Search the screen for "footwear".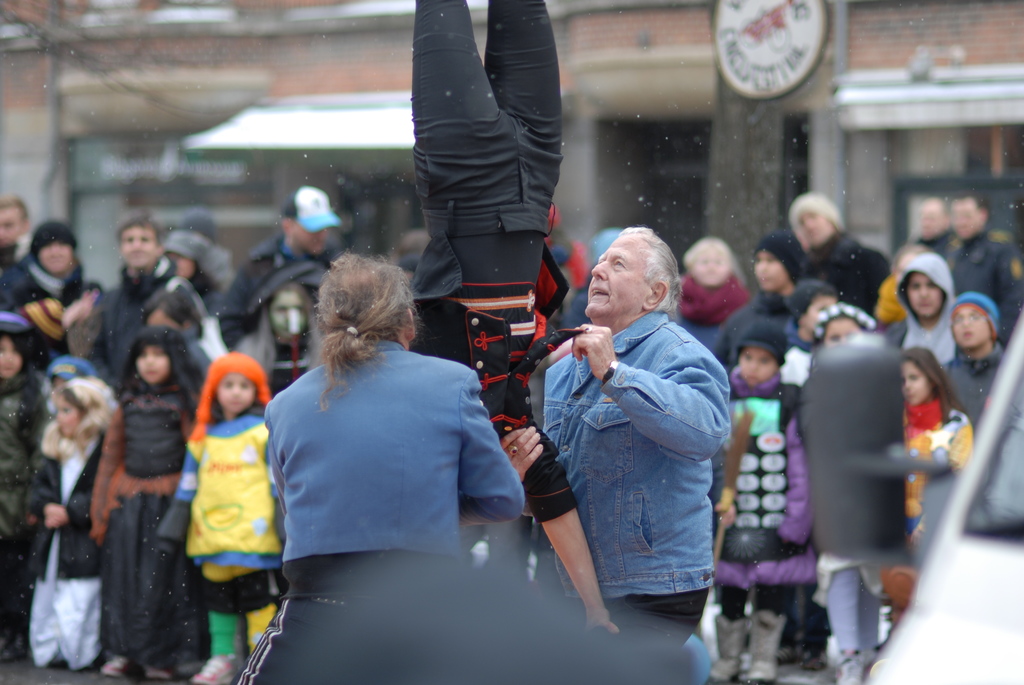
Found at bbox(195, 653, 248, 684).
